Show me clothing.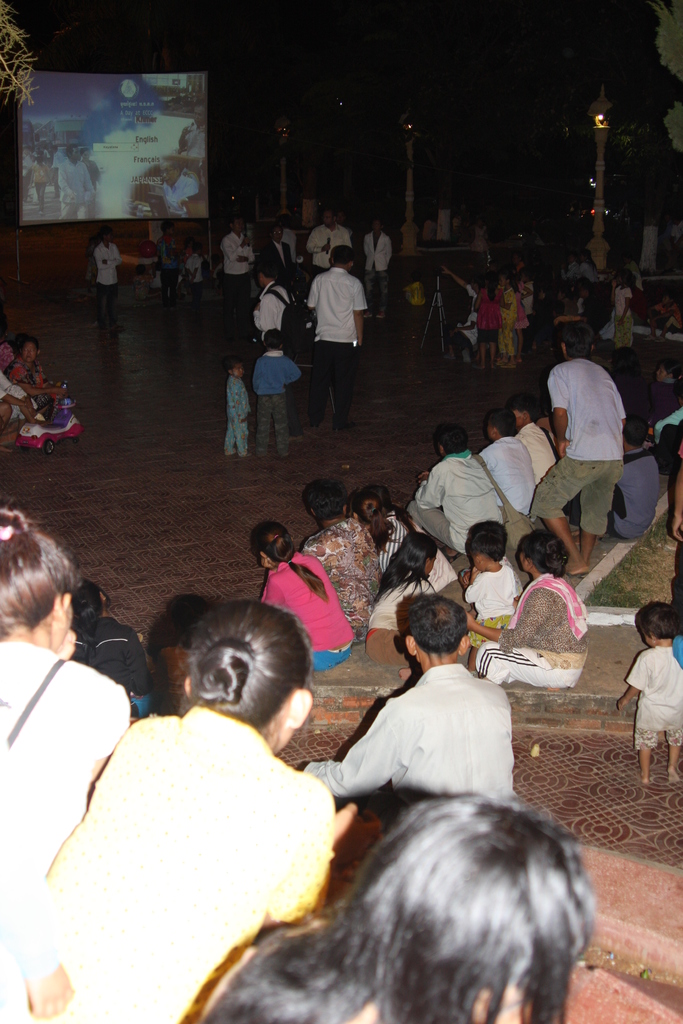
clothing is here: (0,366,28,422).
